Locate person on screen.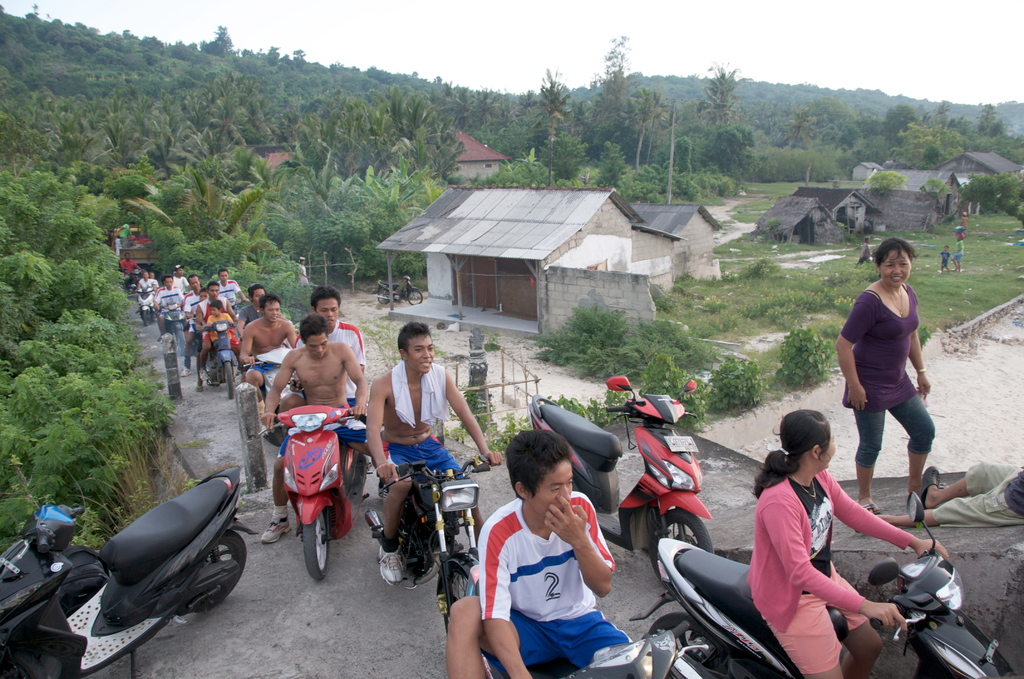
On screen at [203, 300, 232, 337].
